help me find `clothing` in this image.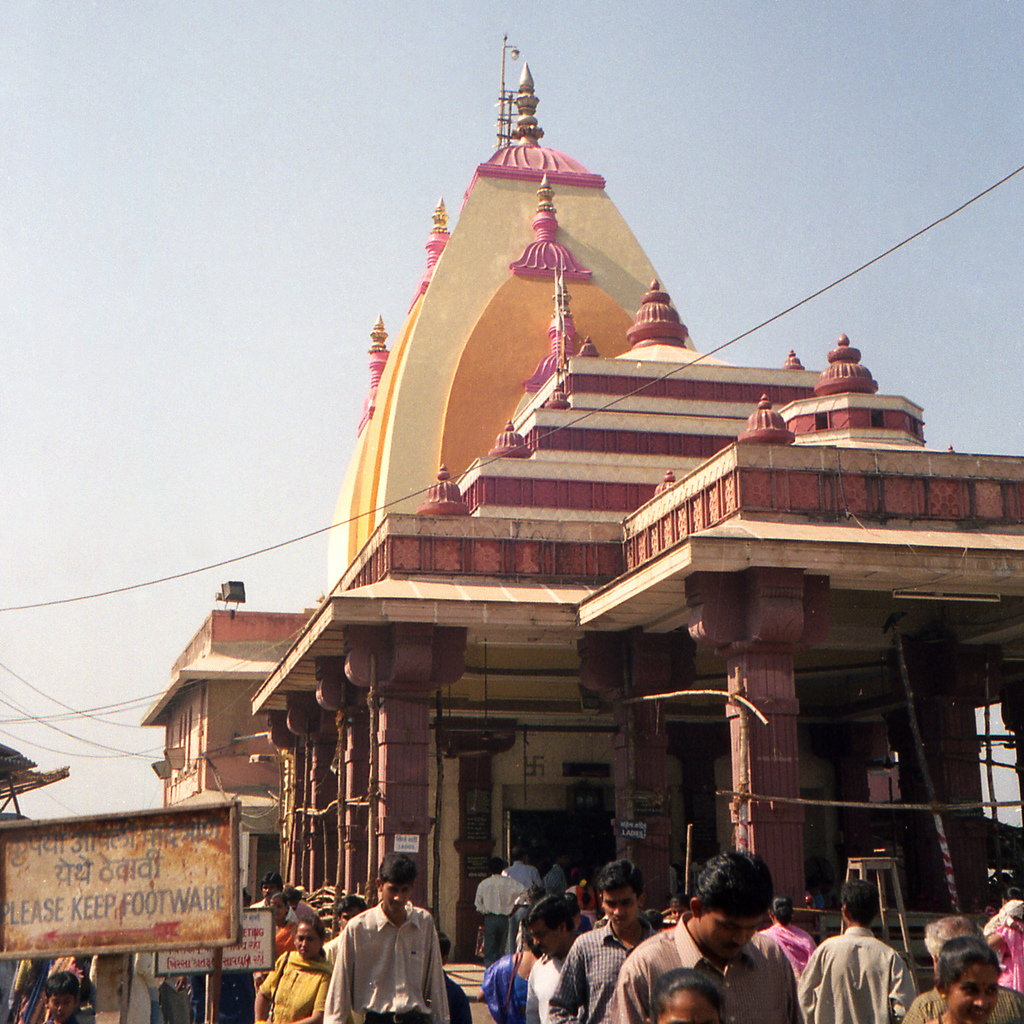
Found it: box(611, 914, 799, 1023).
